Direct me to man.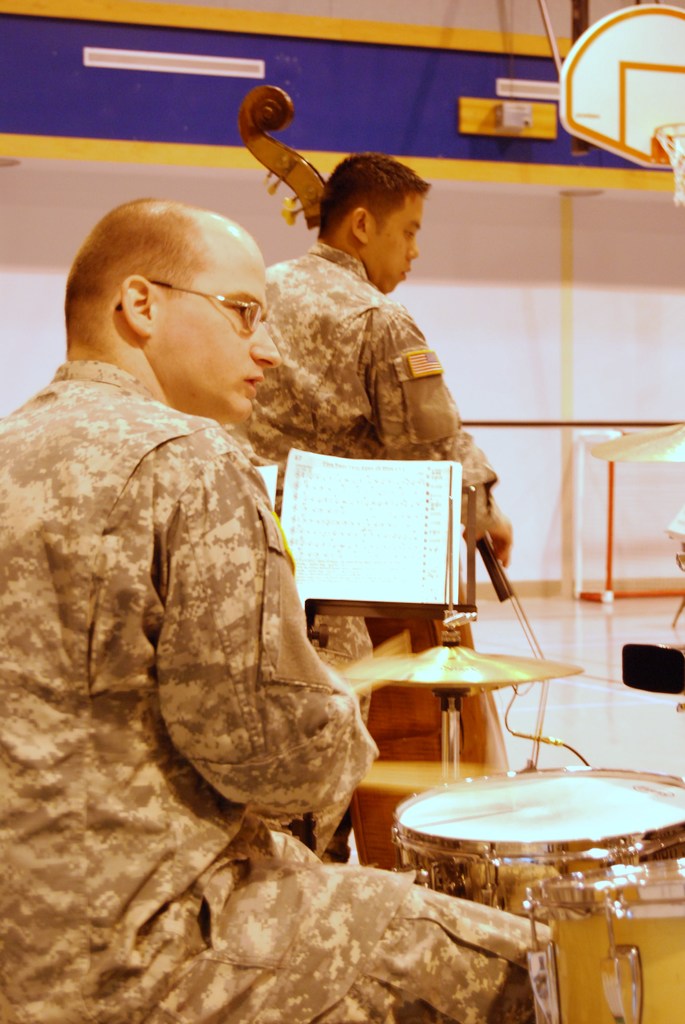
Direction: 242, 150, 489, 626.
